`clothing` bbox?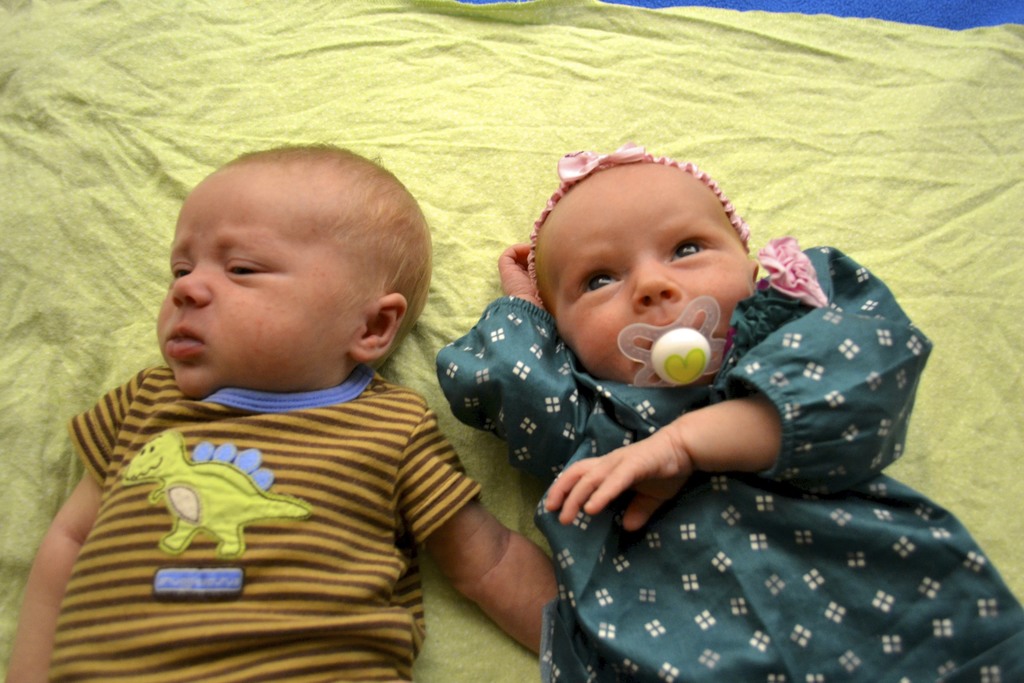
[436,243,1023,682]
